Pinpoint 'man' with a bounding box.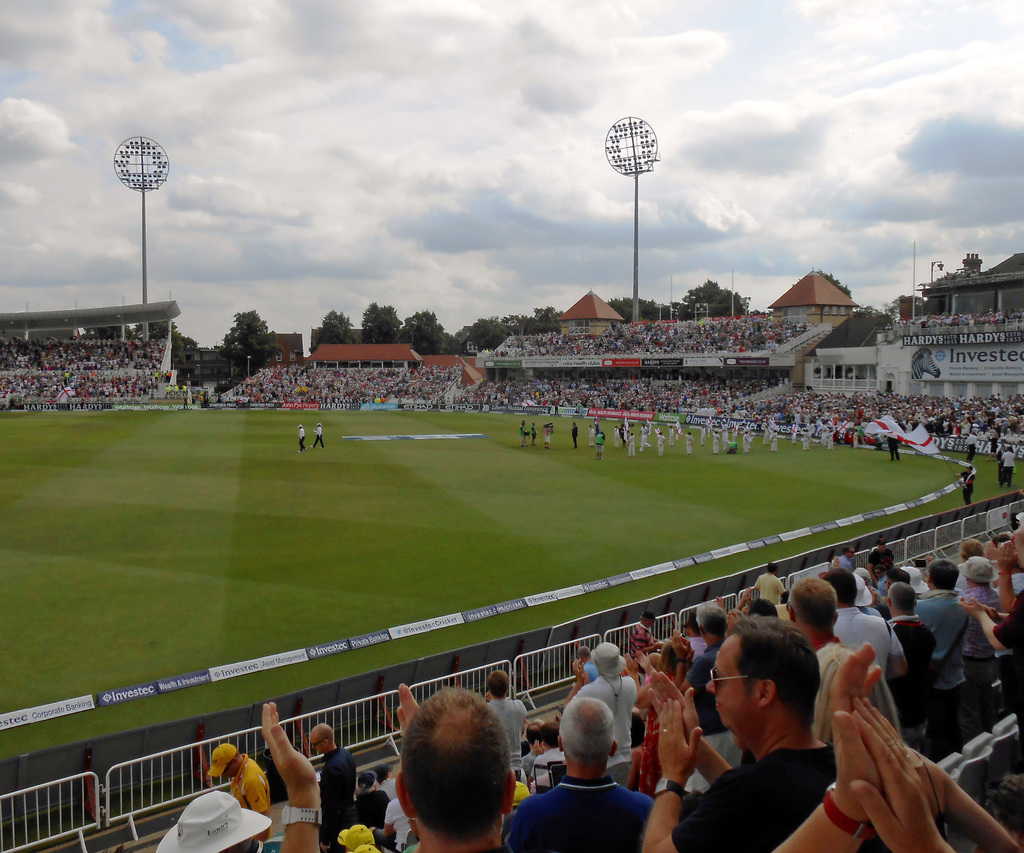
(958,555,1004,728).
